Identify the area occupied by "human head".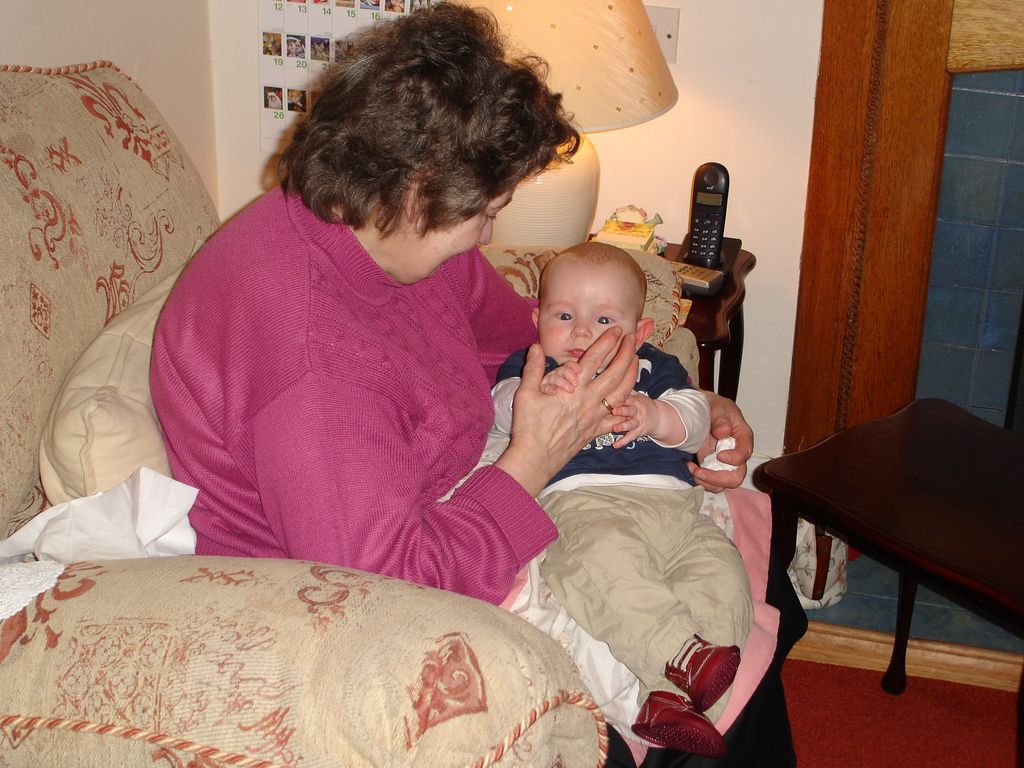
Area: <box>288,5,573,283</box>.
